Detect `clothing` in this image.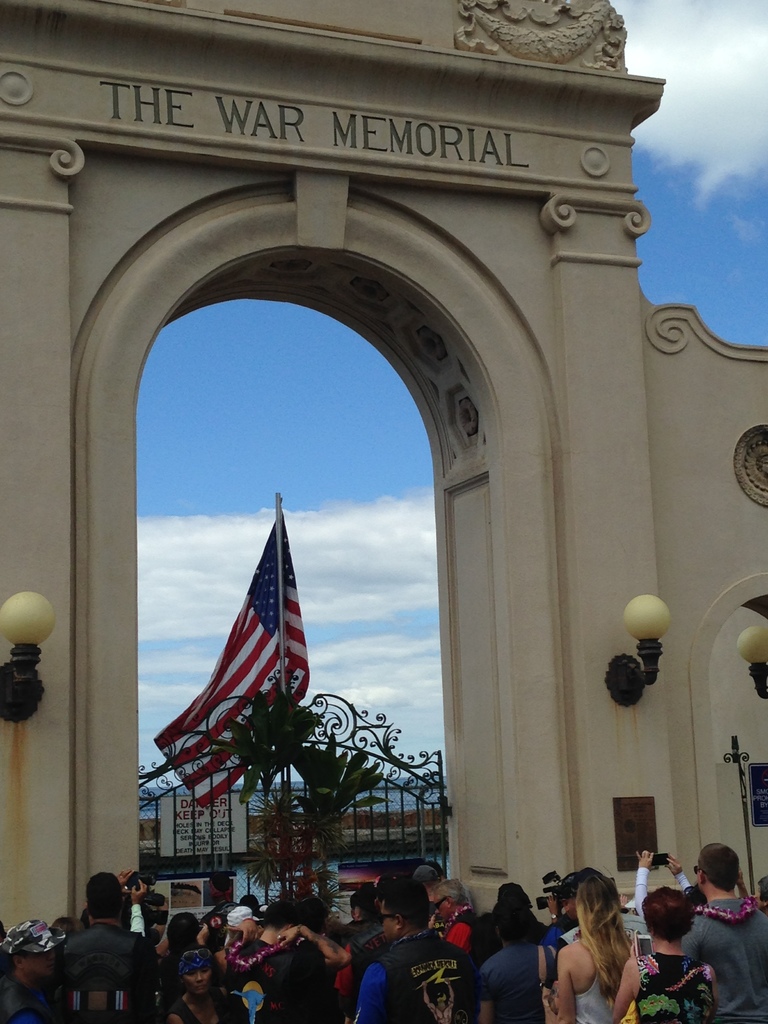
Detection: [60,918,157,1023].
